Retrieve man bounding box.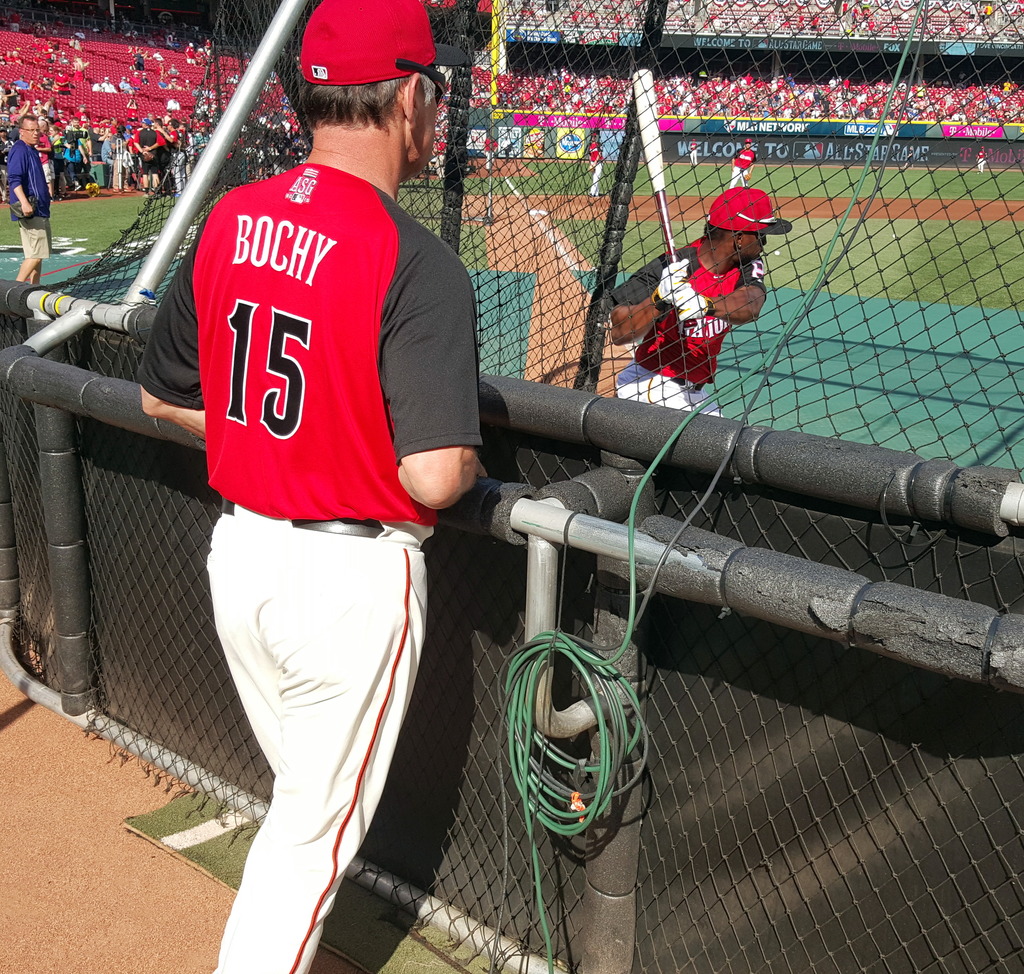
Bounding box: [x1=205, y1=78, x2=217, y2=97].
